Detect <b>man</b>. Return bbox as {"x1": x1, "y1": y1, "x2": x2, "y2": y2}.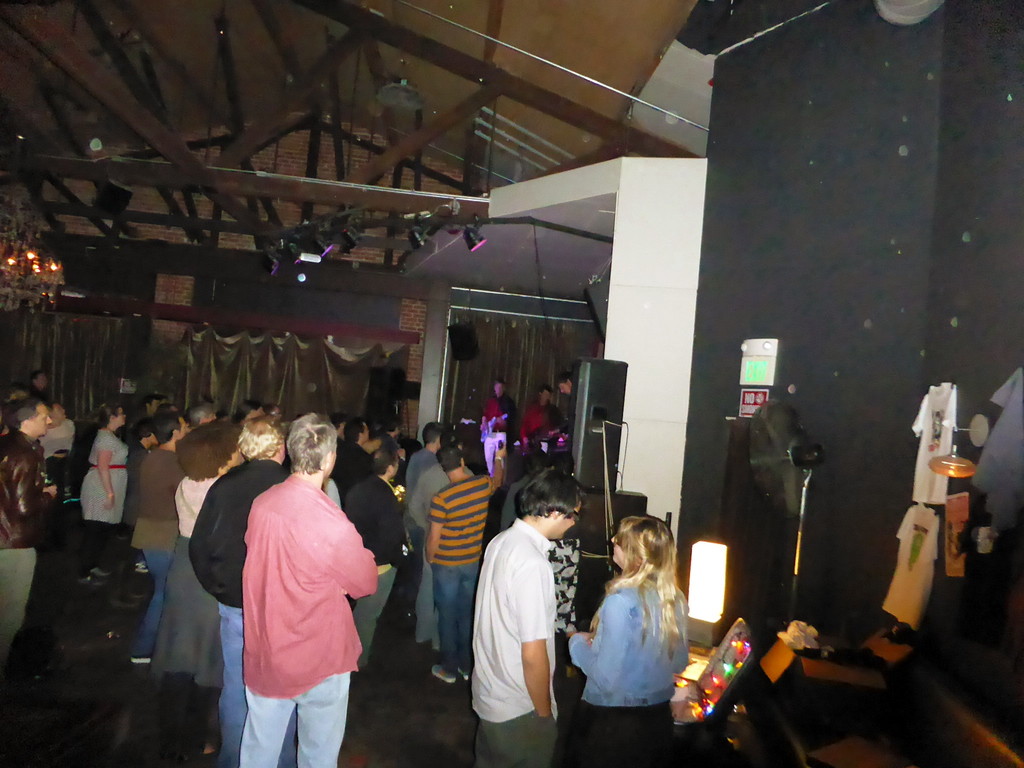
{"x1": 561, "y1": 368, "x2": 574, "y2": 400}.
